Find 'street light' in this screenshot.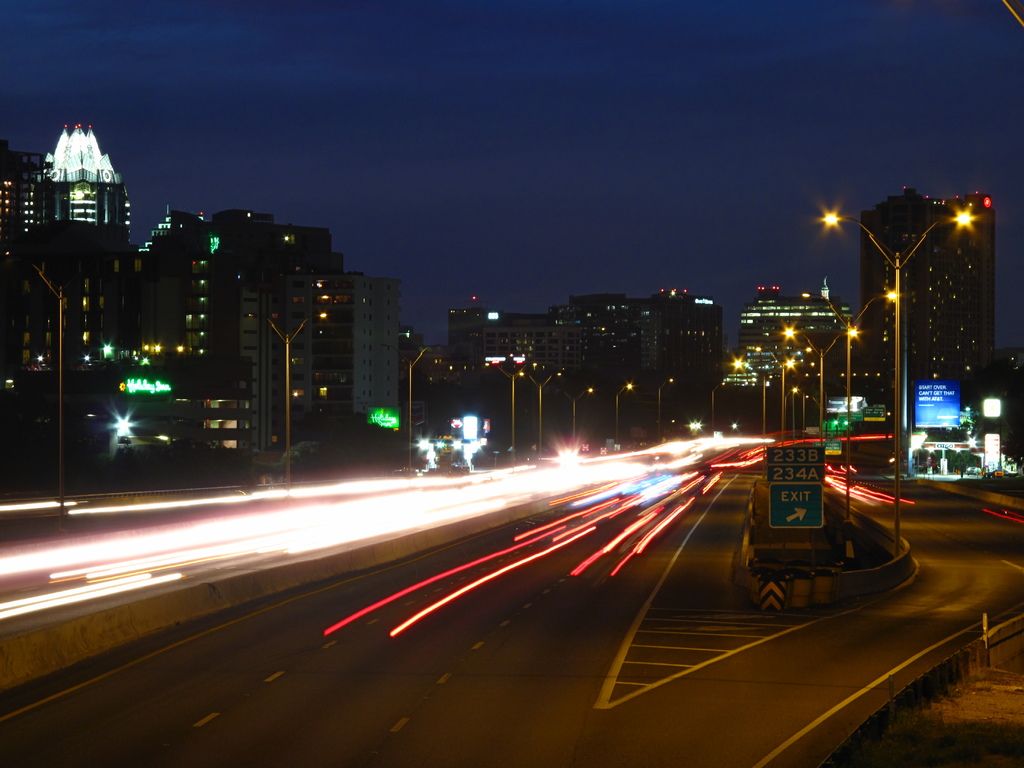
The bounding box for 'street light' is 804,291,897,523.
